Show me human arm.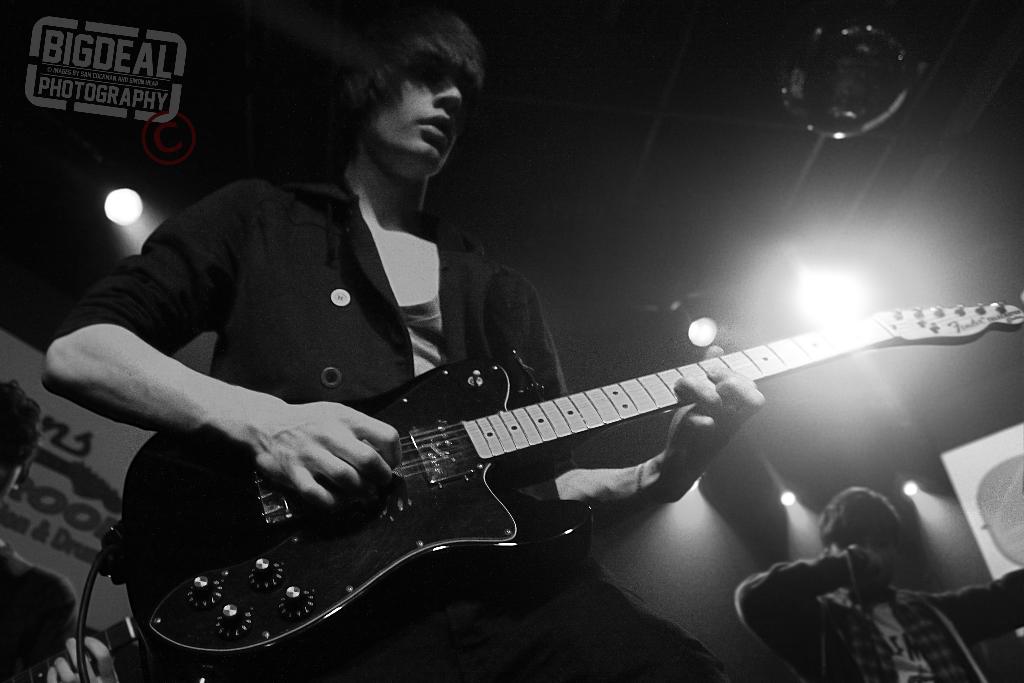
human arm is here: <box>24,248,325,533</box>.
